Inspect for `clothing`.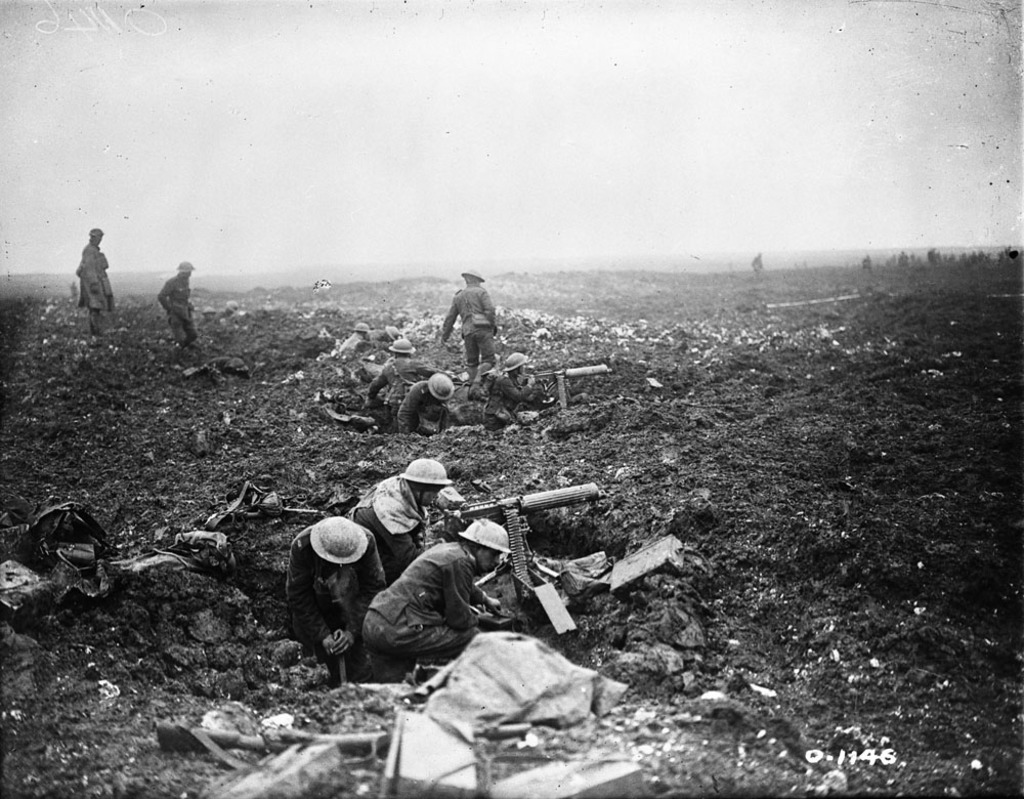
Inspection: <bbox>366, 324, 391, 346</bbox>.
